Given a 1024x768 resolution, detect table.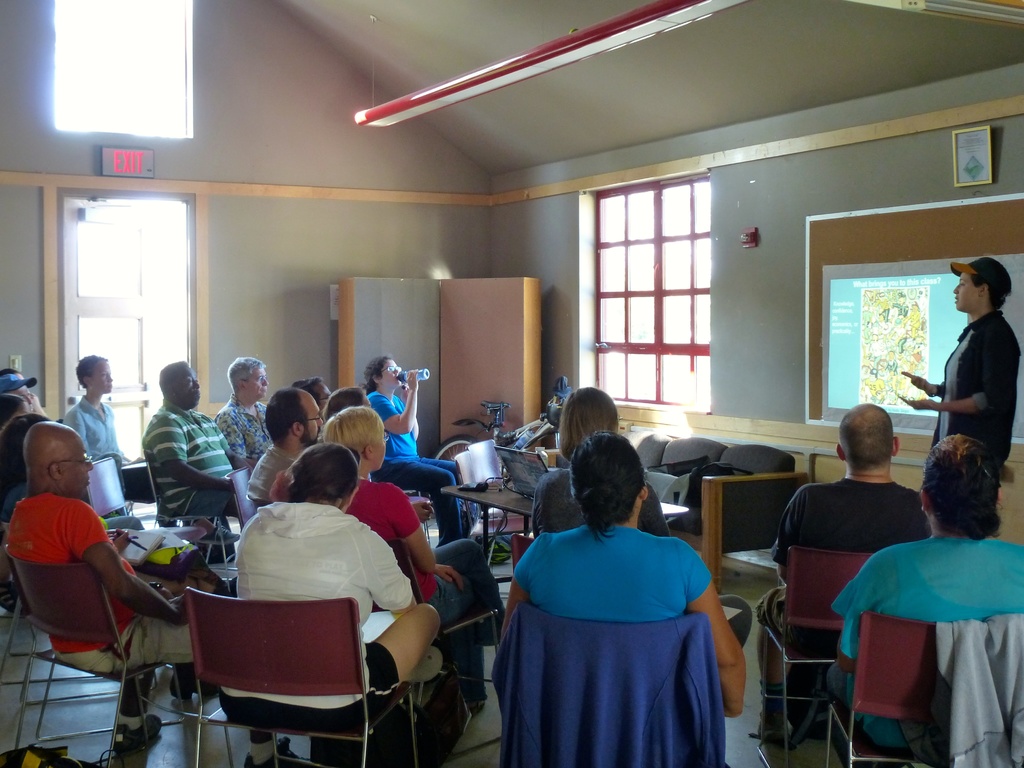
box(432, 474, 694, 602).
